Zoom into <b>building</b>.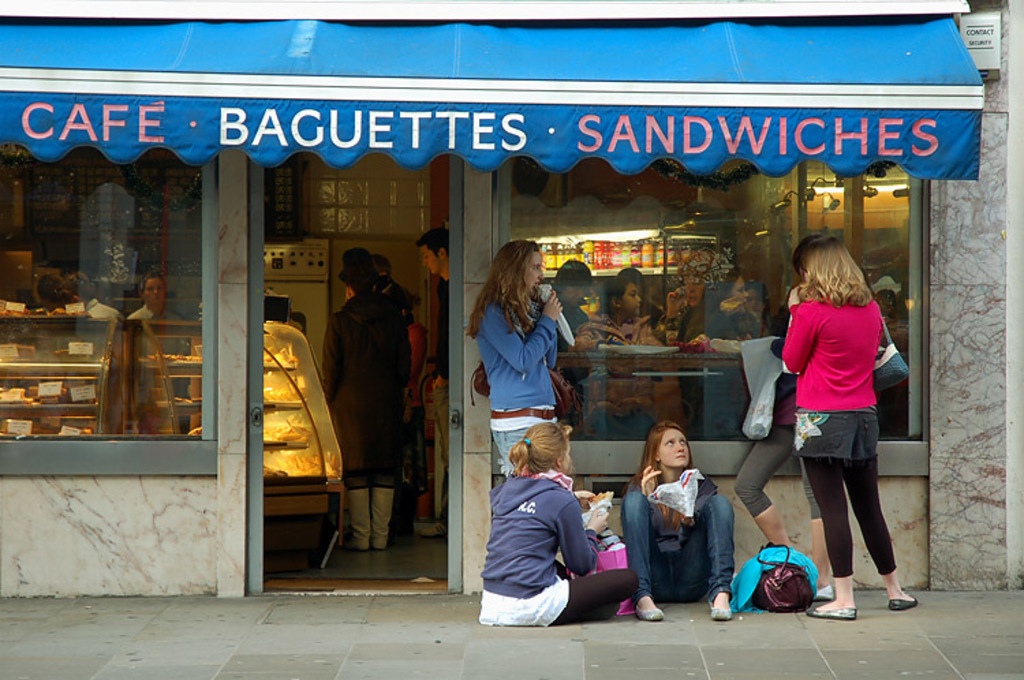
Zoom target: x1=0 y1=4 x2=1021 y2=604.
